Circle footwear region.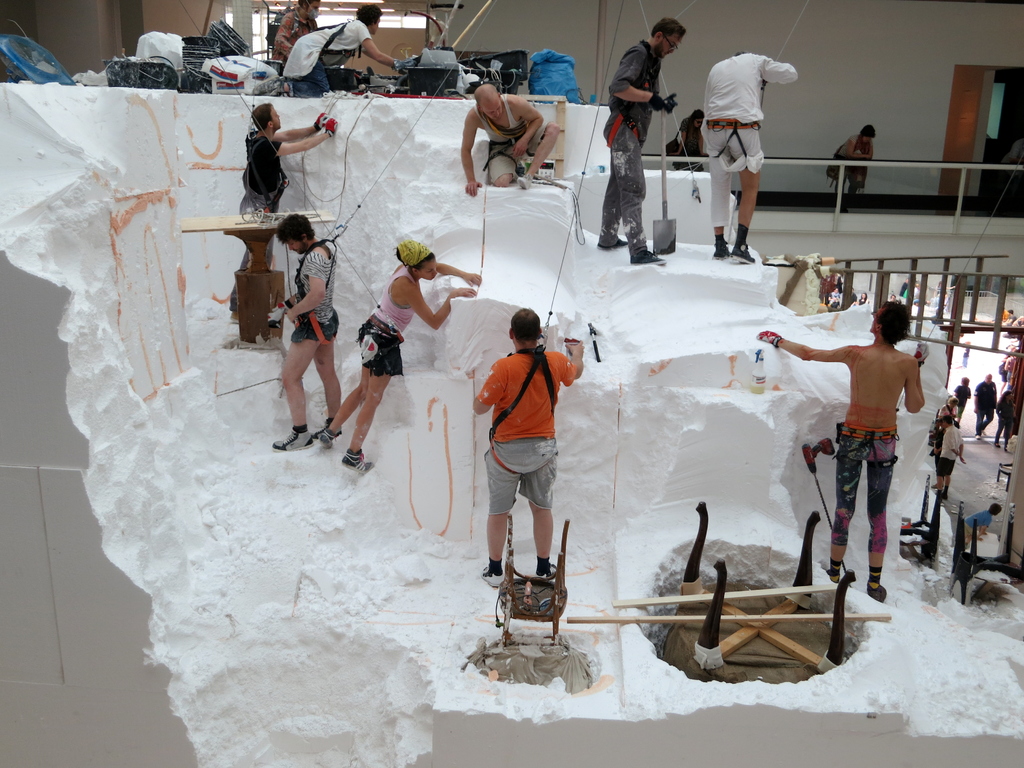
Region: {"x1": 482, "y1": 565, "x2": 504, "y2": 586}.
